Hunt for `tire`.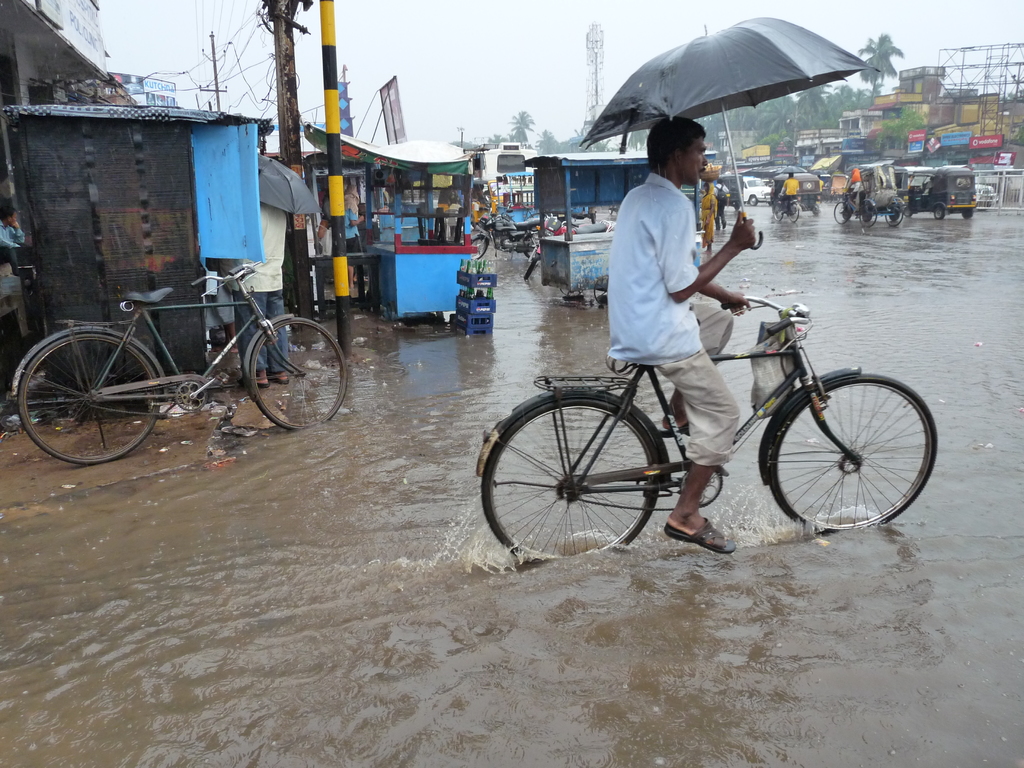
Hunted down at {"left": 861, "top": 204, "right": 877, "bottom": 223}.
